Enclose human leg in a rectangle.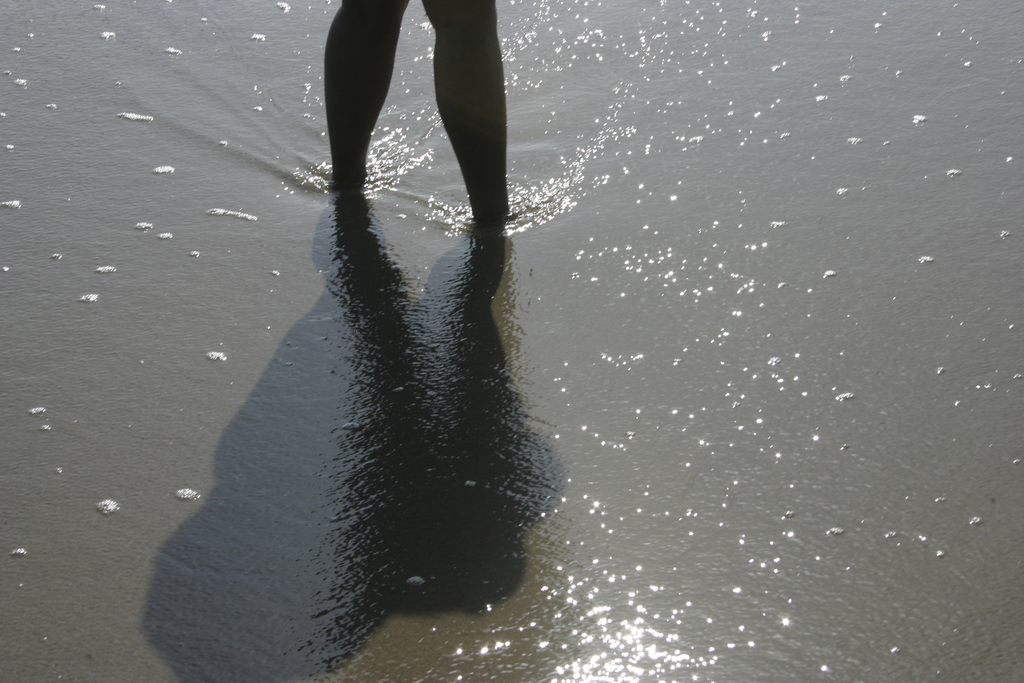
select_region(420, 0, 507, 222).
